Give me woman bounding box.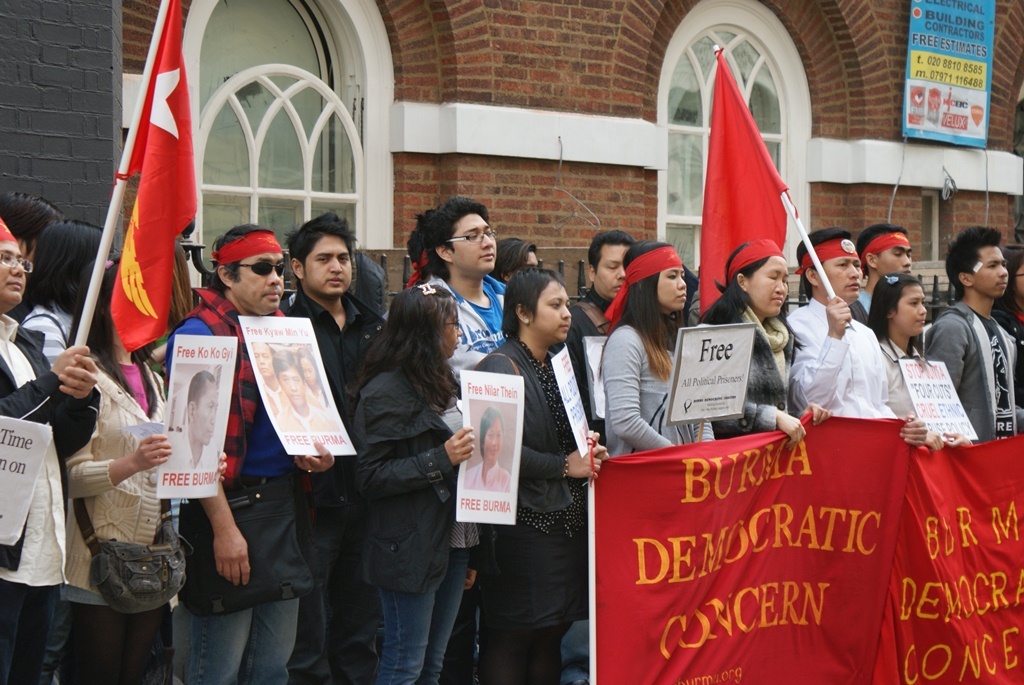
select_region(410, 212, 431, 286).
